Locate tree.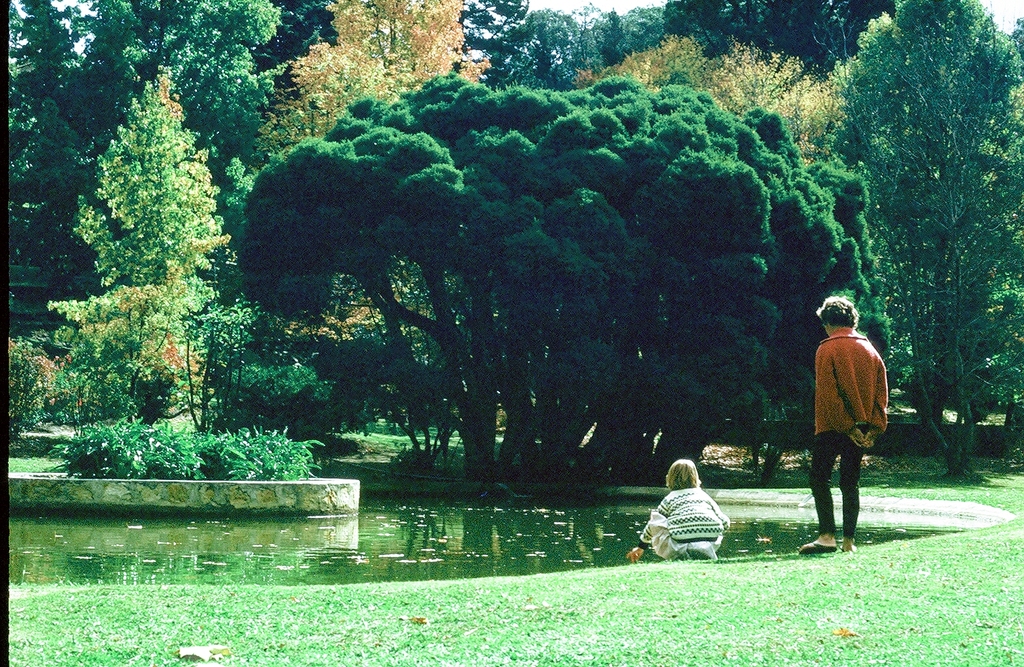
Bounding box: [241,63,890,496].
